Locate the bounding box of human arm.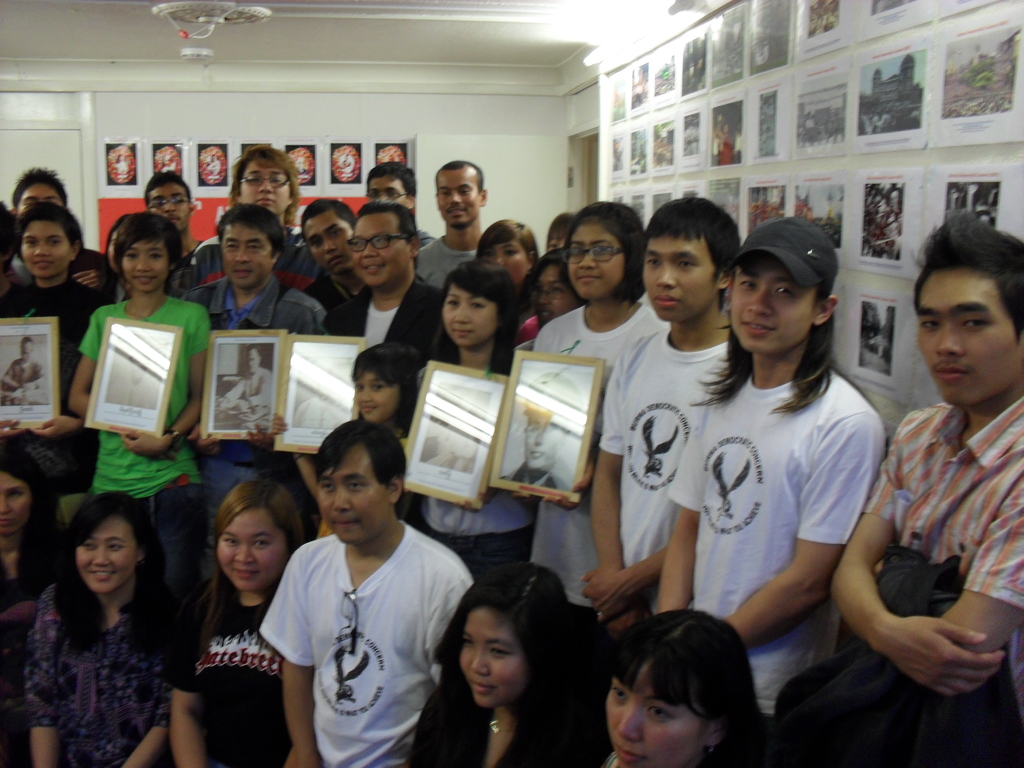
Bounding box: l=118, t=302, r=214, b=458.
